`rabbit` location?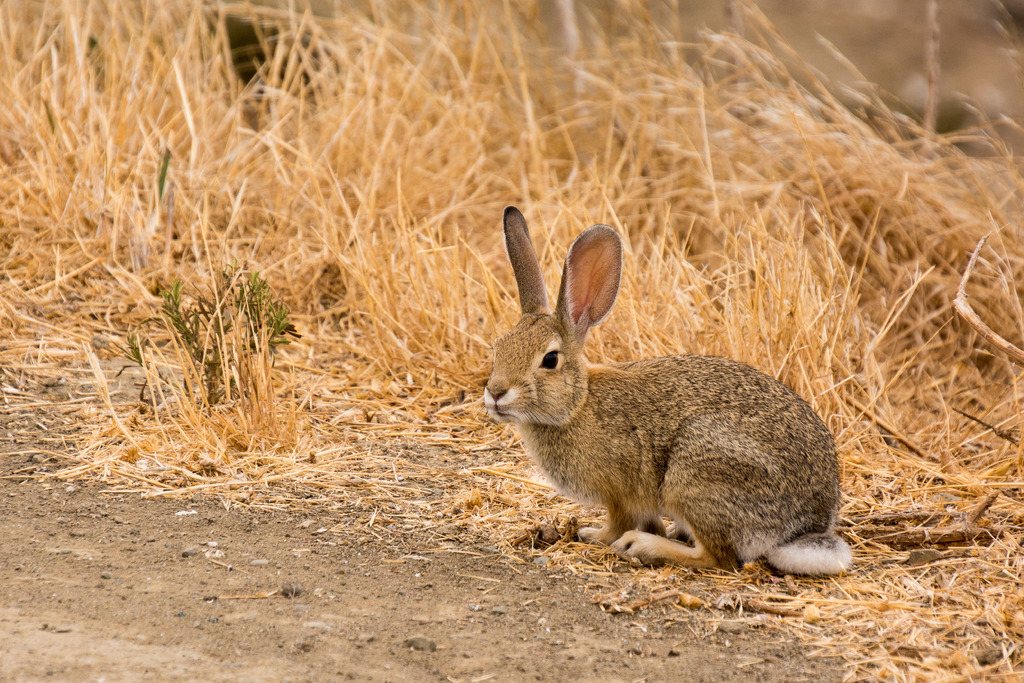
[461,204,858,582]
